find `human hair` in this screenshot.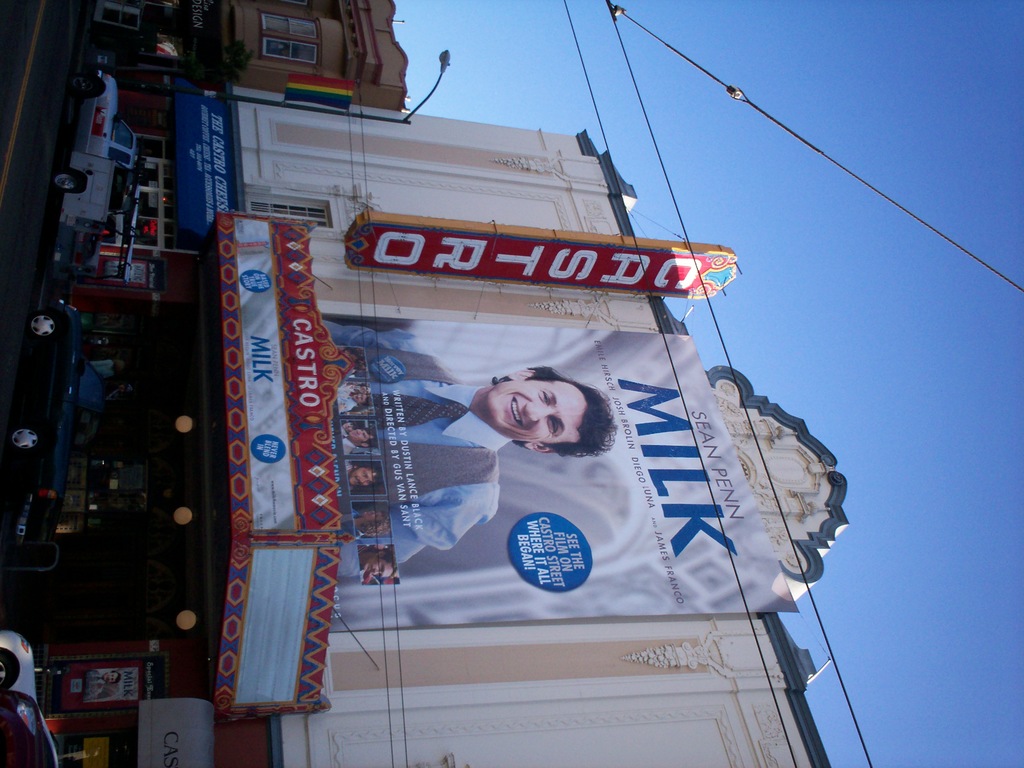
The bounding box for `human hair` is (361, 382, 372, 396).
